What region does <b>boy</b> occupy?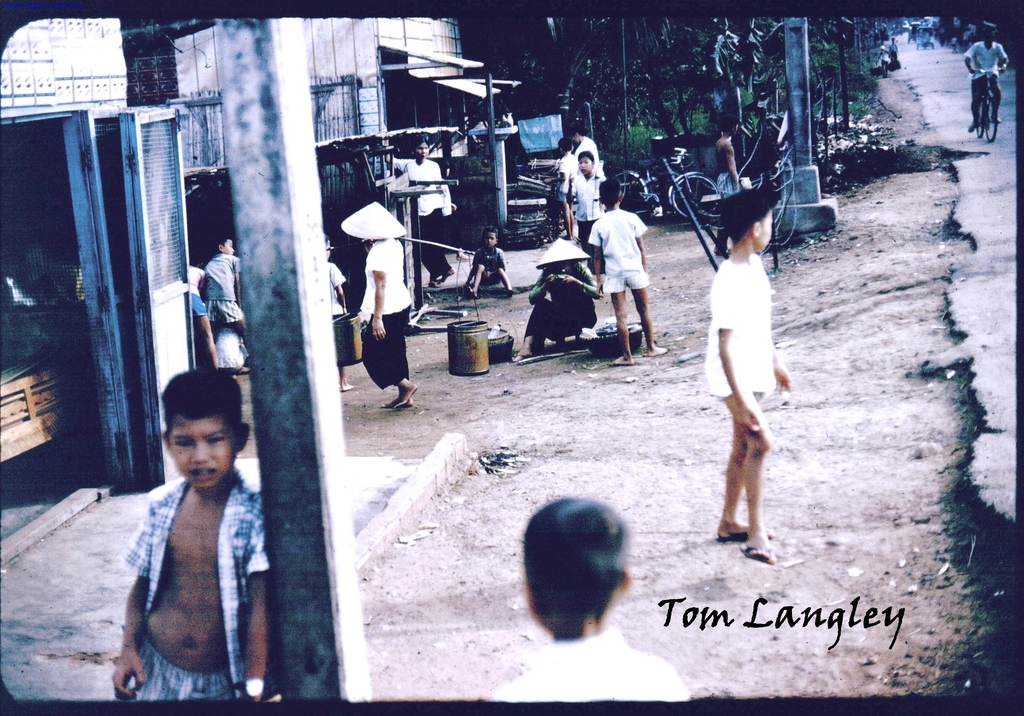
{"left": 586, "top": 175, "right": 666, "bottom": 368}.
